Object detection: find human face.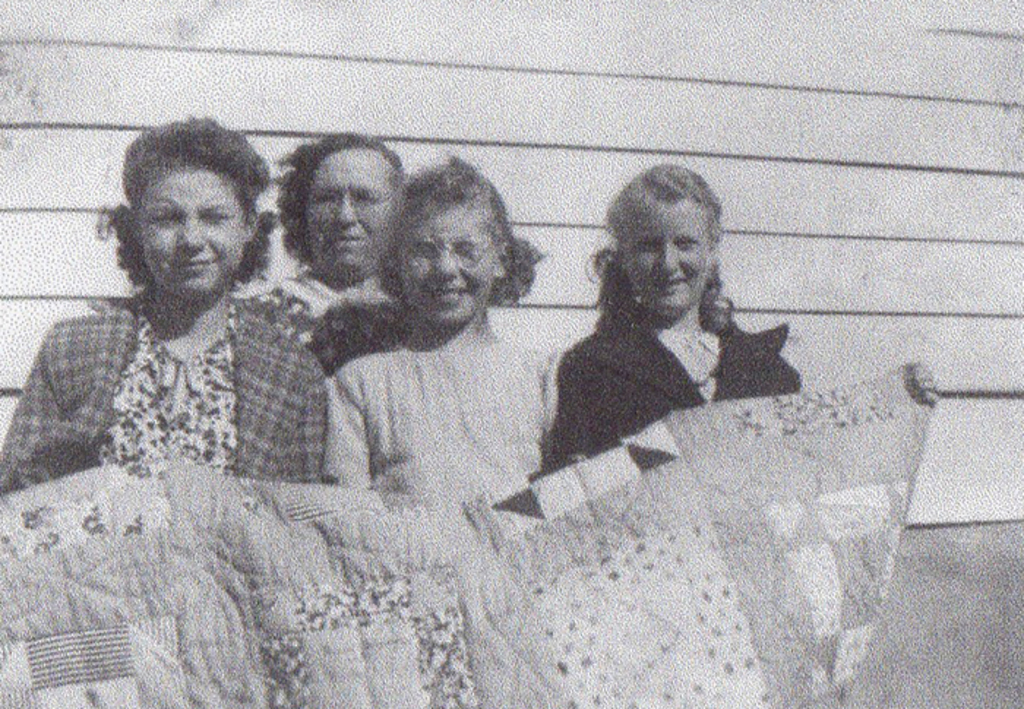
detection(138, 168, 246, 303).
